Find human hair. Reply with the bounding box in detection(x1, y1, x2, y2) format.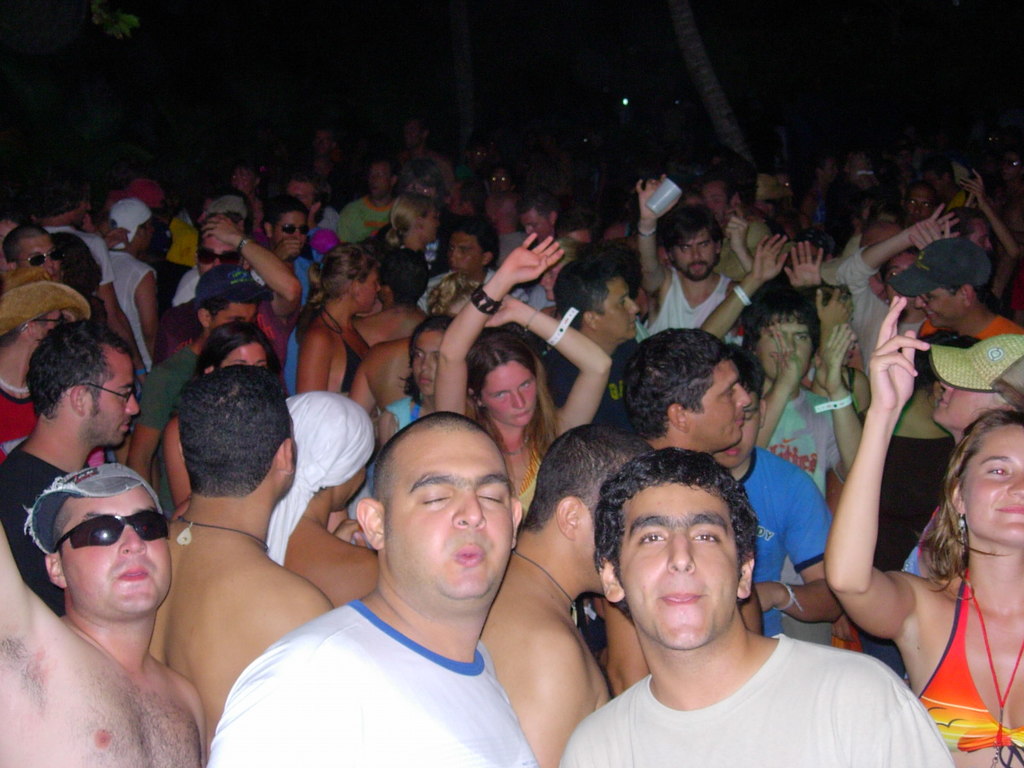
detection(397, 310, 457, 401).
